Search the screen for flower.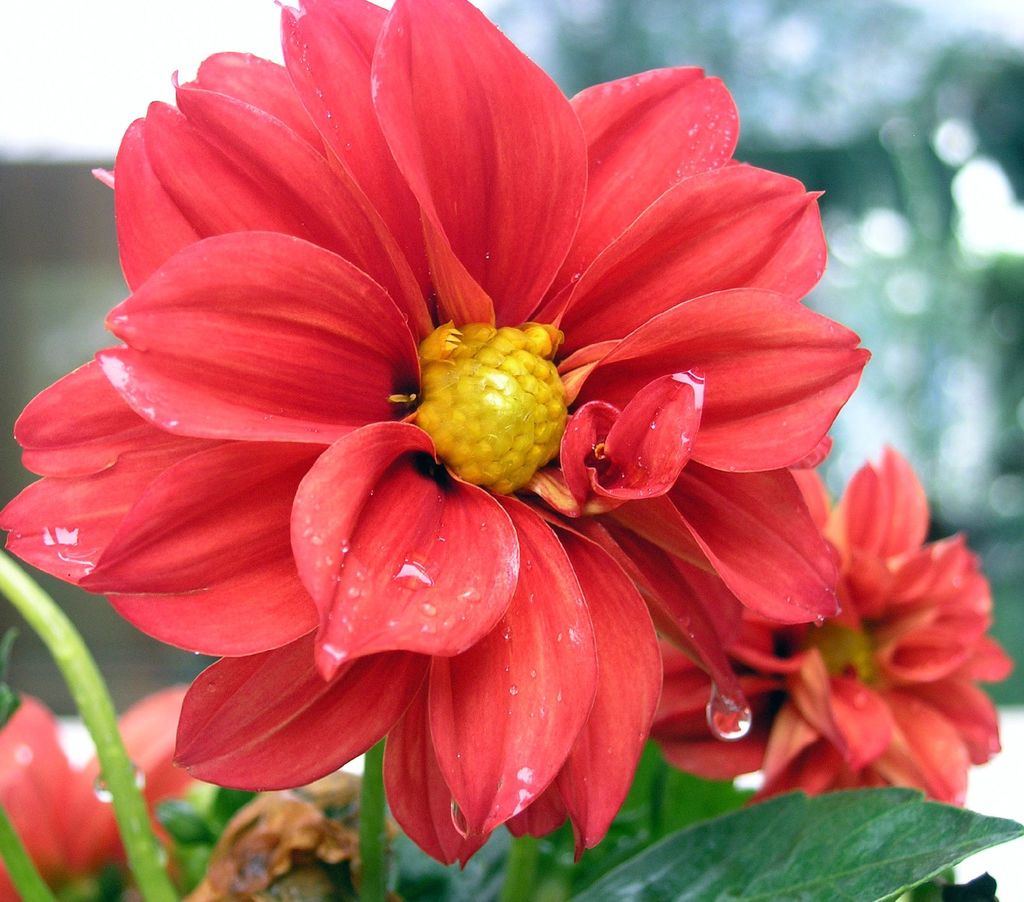
Found at box(660, 441, 1011, 817).
